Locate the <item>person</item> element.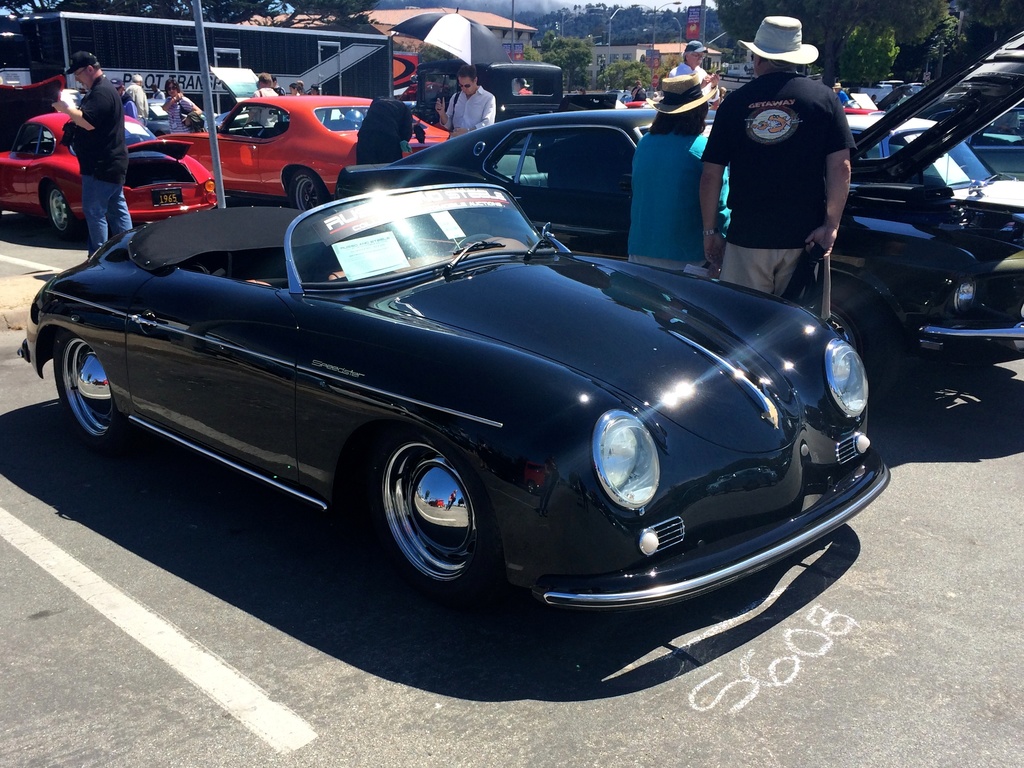
Element bbox: x1=163, y1=72, x2=207, y2=125.
